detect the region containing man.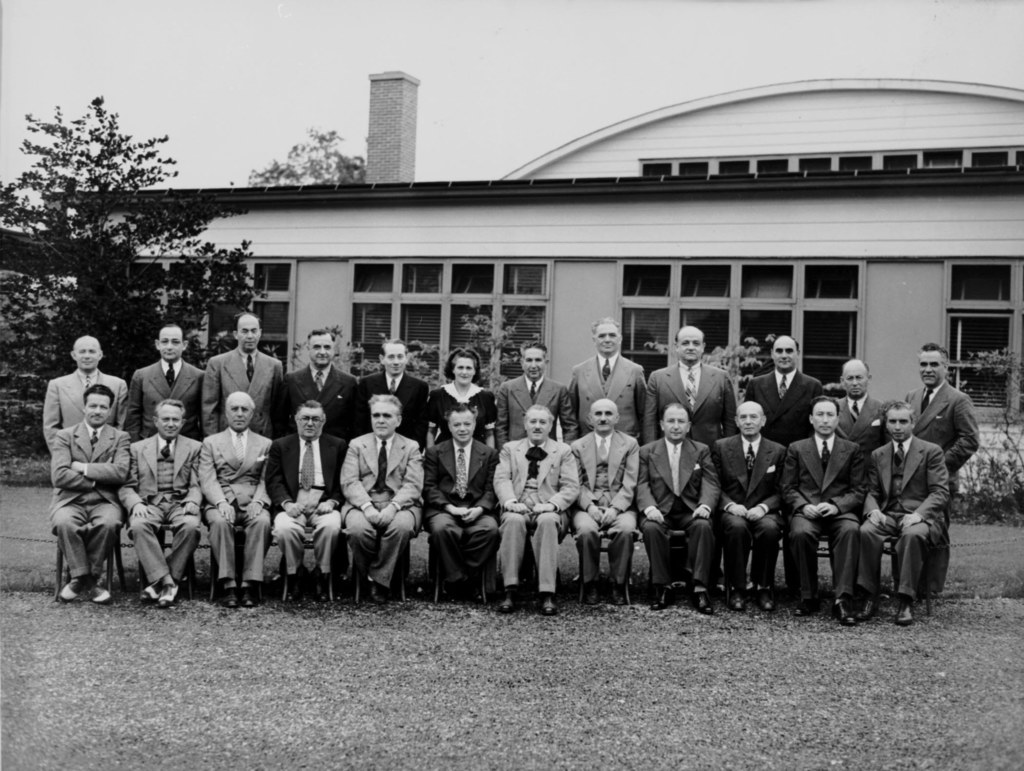
box(711, 401, 785, 616).
